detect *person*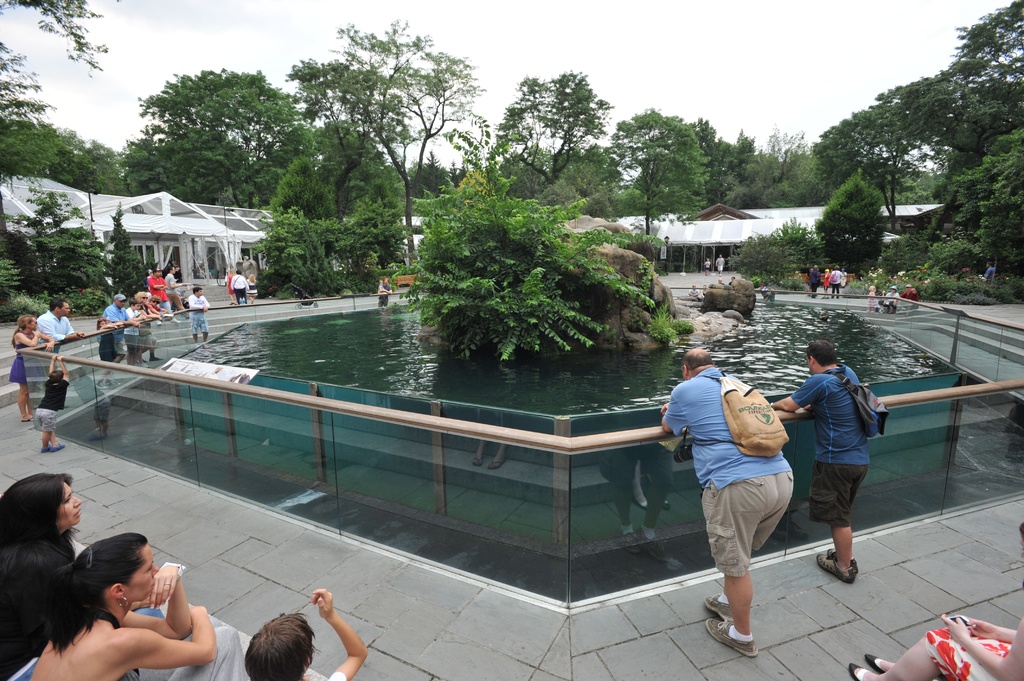
{"left": 9, "top": 312, "right": 56, "bottom": 421}
